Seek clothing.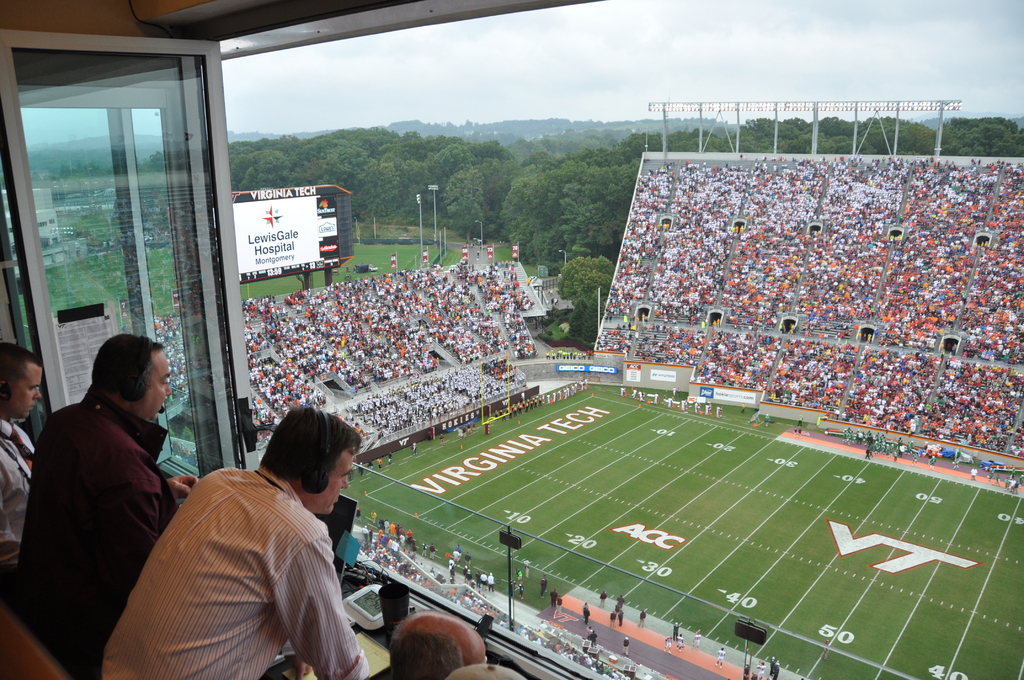
<box>585,625,593,638</box>.
